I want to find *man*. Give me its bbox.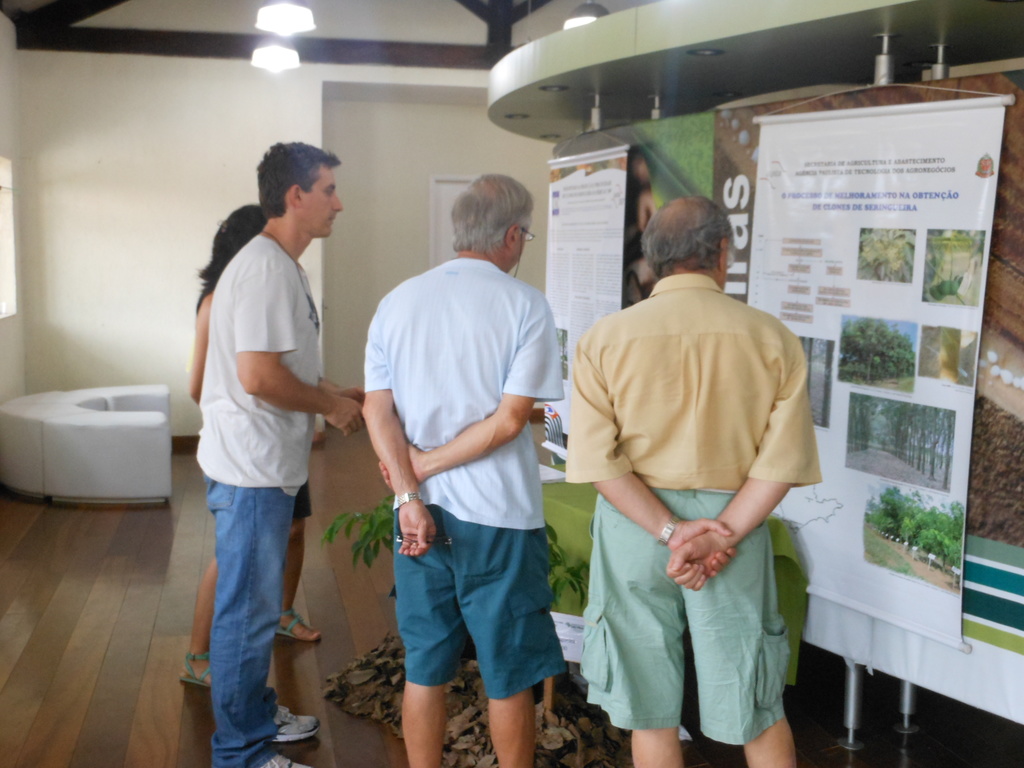
(190, 141, 364, 767).
